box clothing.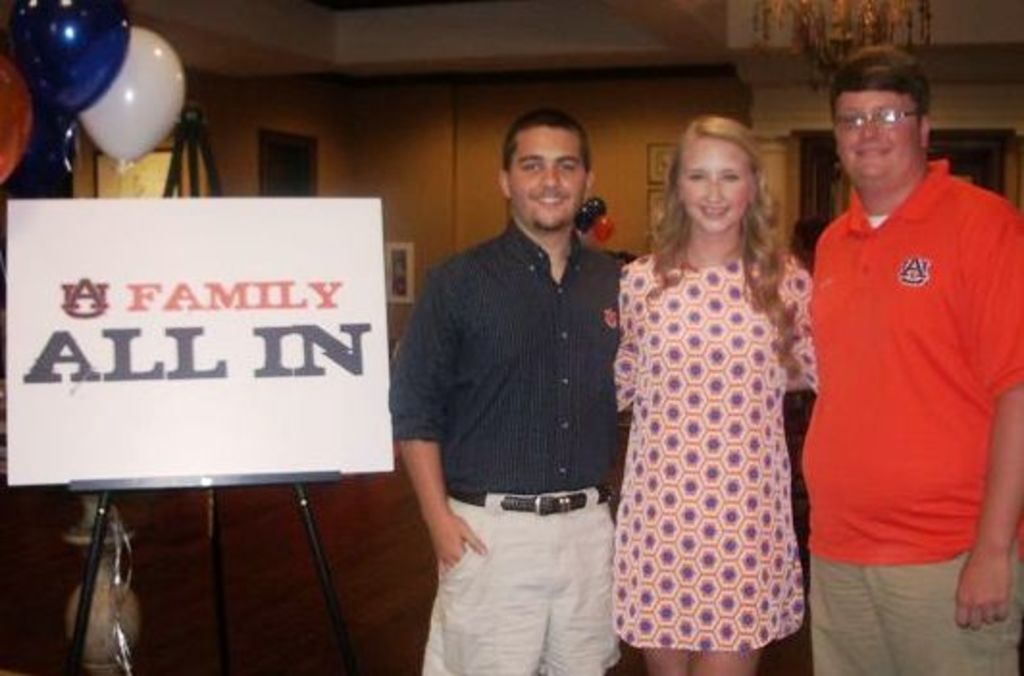
bbox(395, 206, 626, 674).
